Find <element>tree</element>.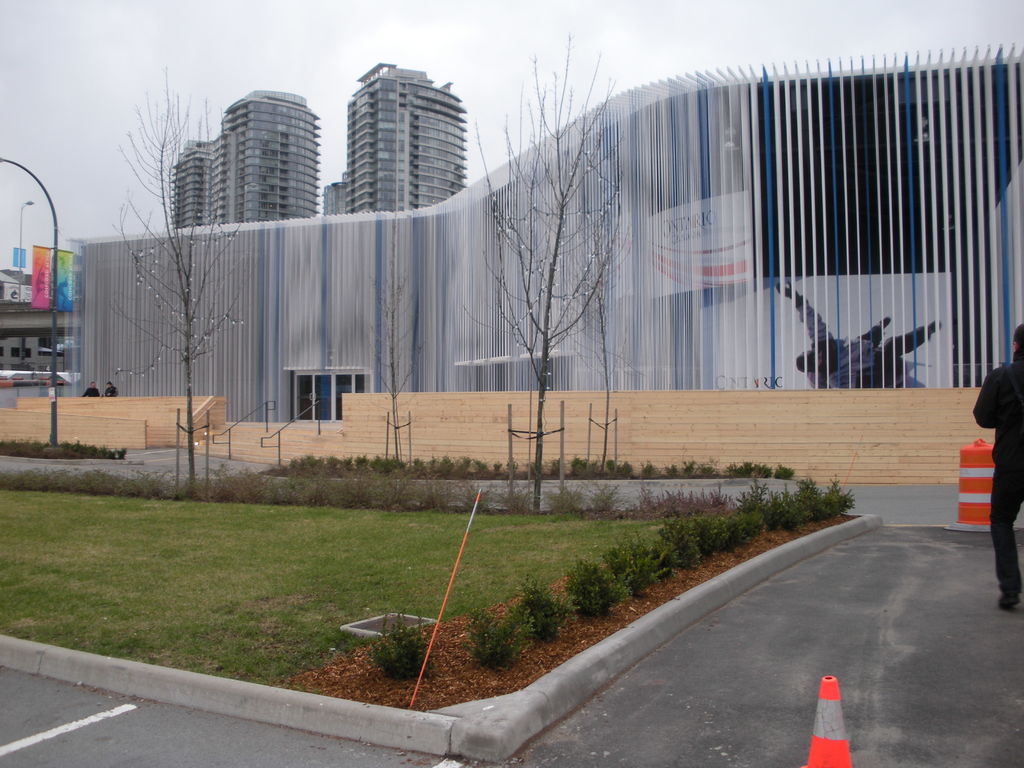
{"x1": 105, "y1": 57, "x2": 257, "y2": 499}.
